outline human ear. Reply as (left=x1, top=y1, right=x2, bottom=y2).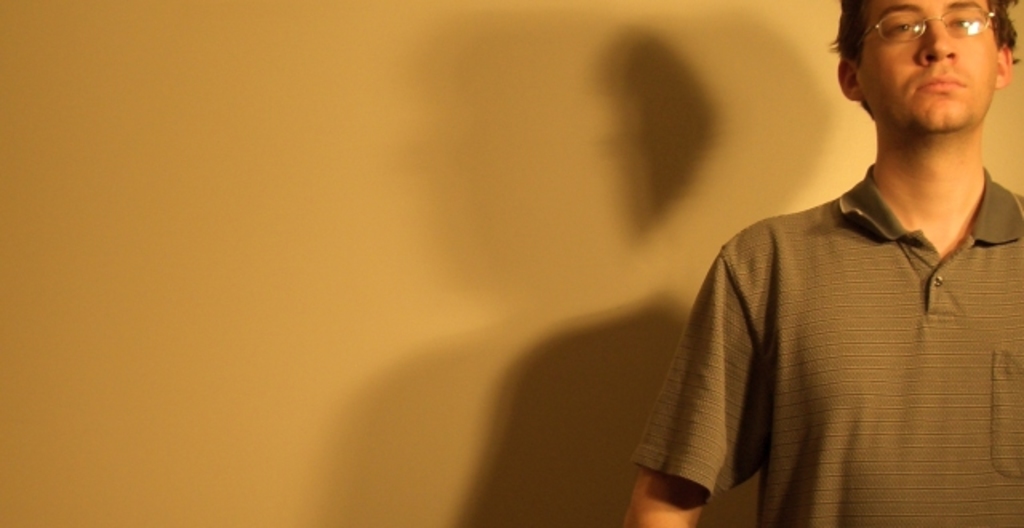
(left=994, top=50, right=1016, bottom=88).
